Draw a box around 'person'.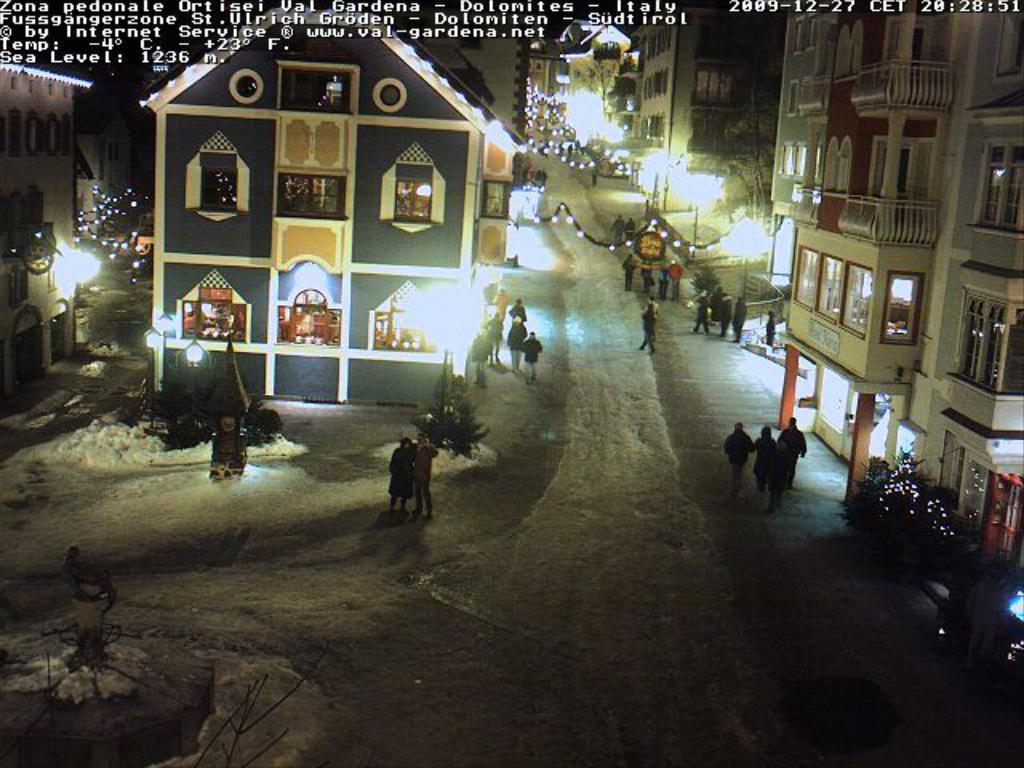
rect(723, 422, 754, 486).
